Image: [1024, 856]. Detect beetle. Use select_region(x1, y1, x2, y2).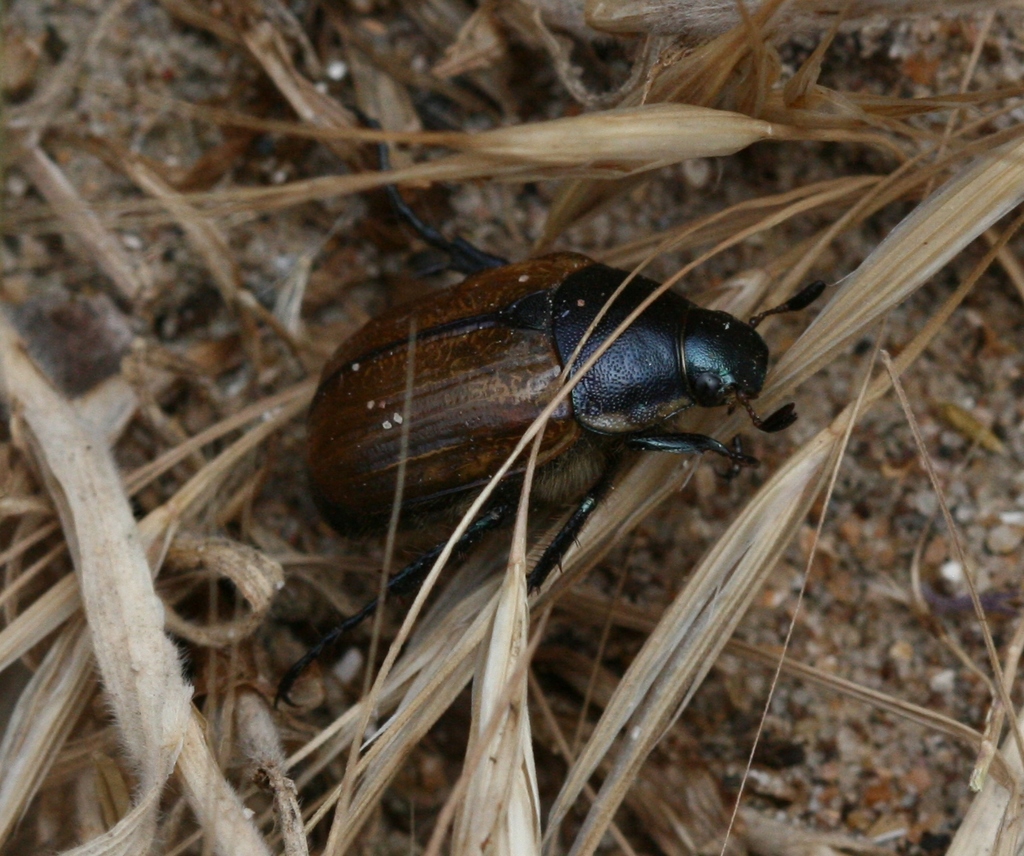
select_region(277, 114, 798, 702).
